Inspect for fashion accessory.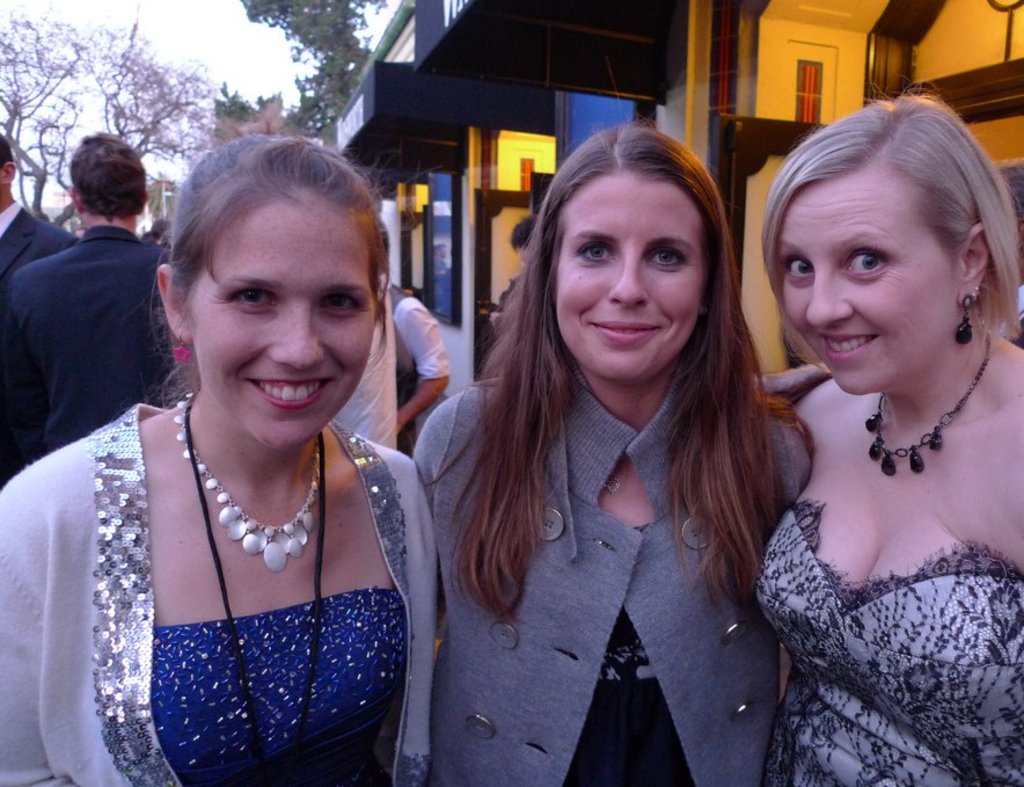
Inspection: (x1=174, y1=387, x2=329, y2=569).
